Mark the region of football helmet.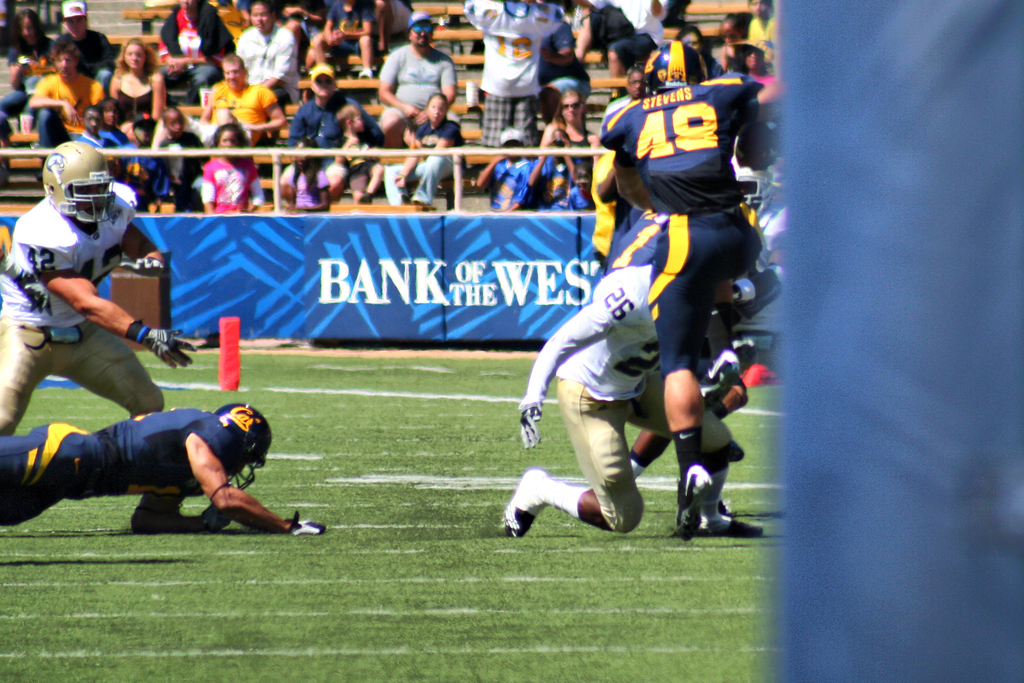
Region: {"left": 31, "top": 143, "right": 113, "bottom": 238}.
